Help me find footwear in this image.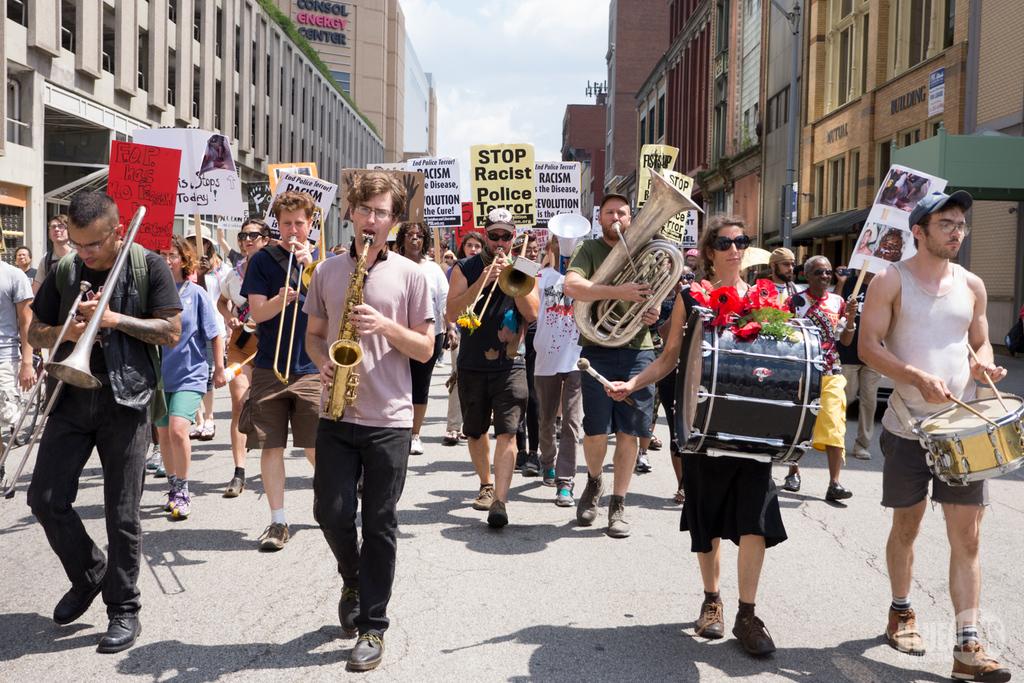
Found it: l=511, t=455, r=519, b=471.
